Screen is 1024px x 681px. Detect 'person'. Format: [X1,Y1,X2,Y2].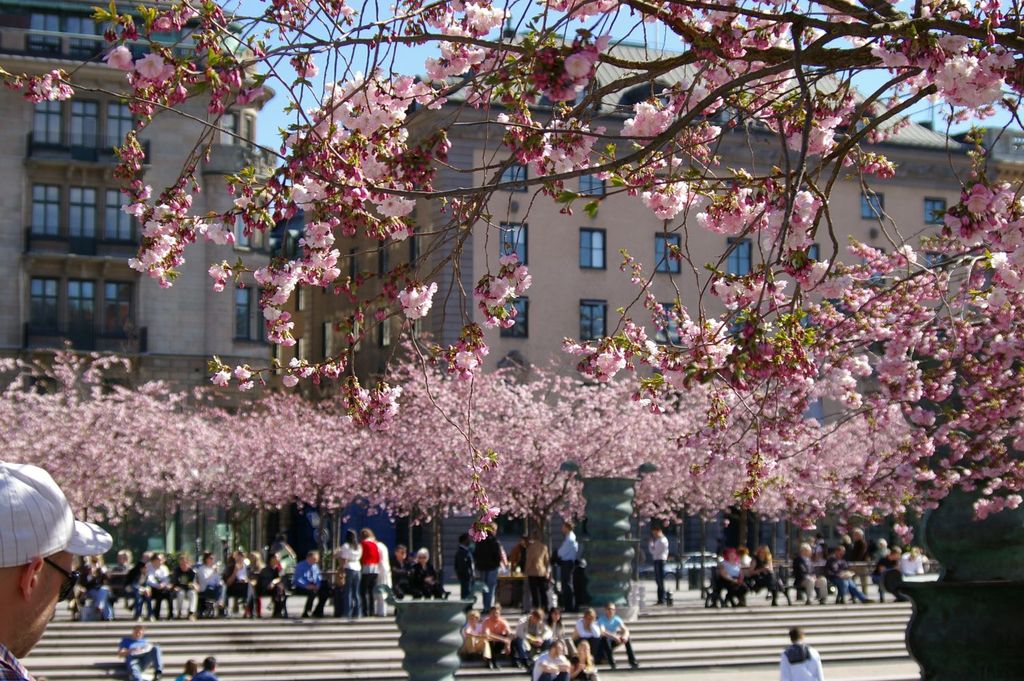
[473,519,502,614].
